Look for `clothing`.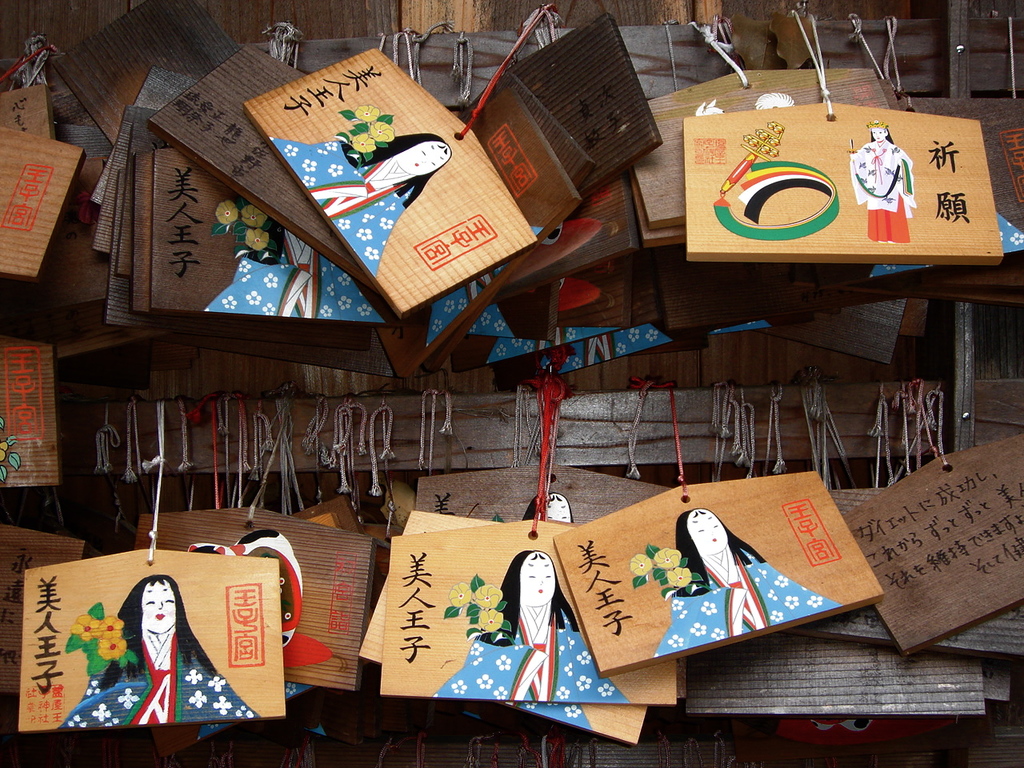
Found: <region>654, 548, 844, 654</region>.
